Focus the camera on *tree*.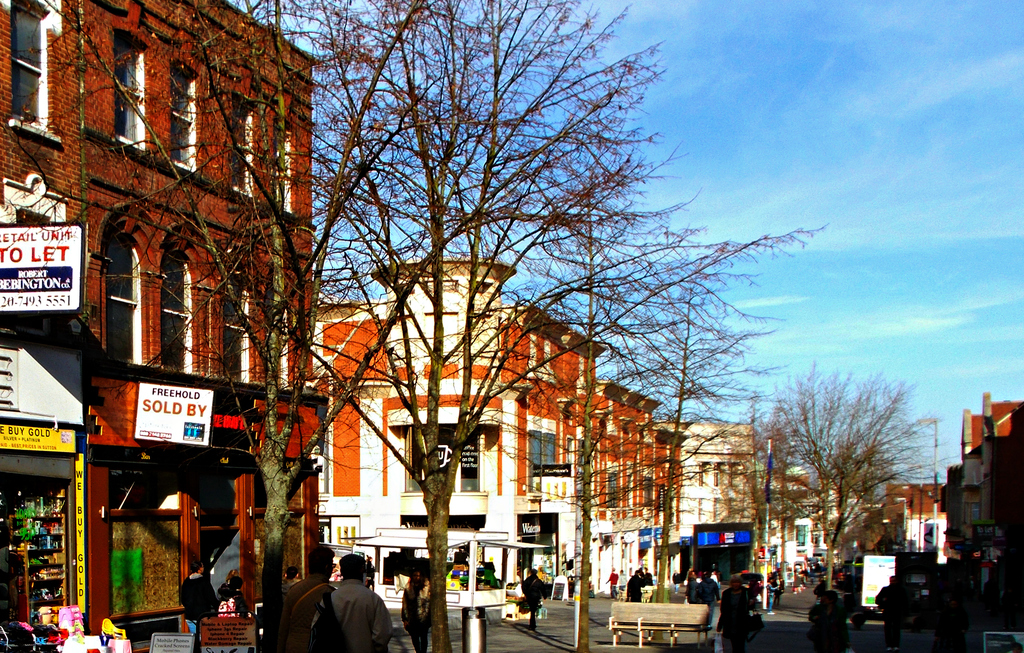
Focus region: locate(568, 264, 779, 639).
